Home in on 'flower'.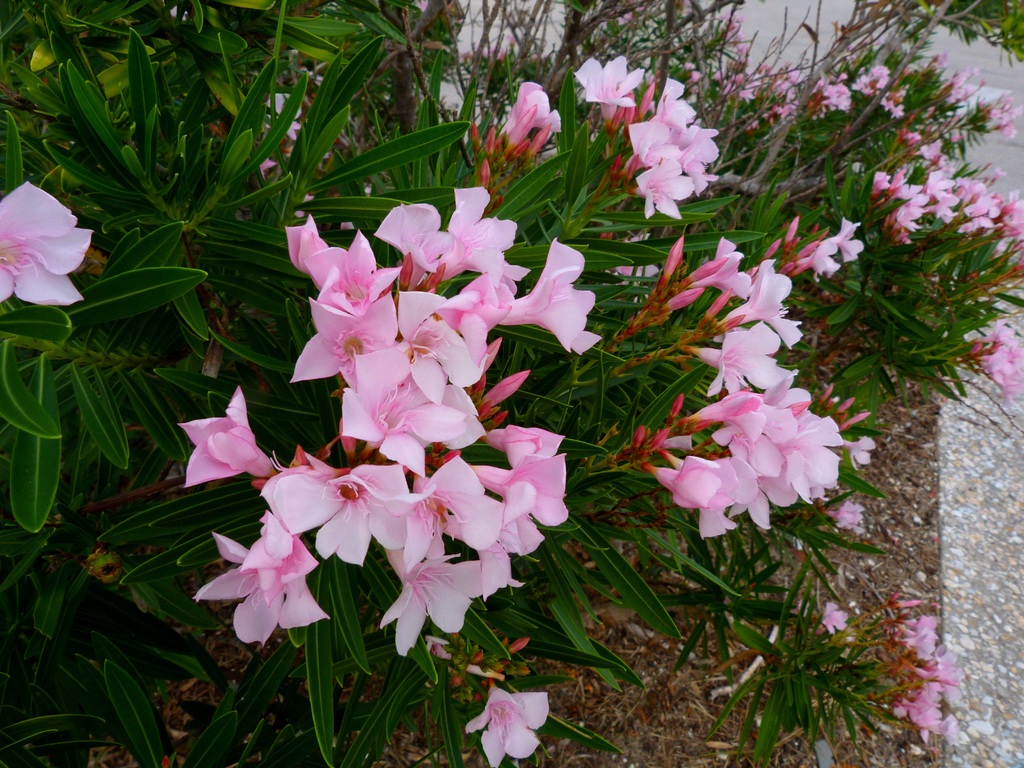
Homed in at (x1=575, y1=53, x2=648, y2=126).
